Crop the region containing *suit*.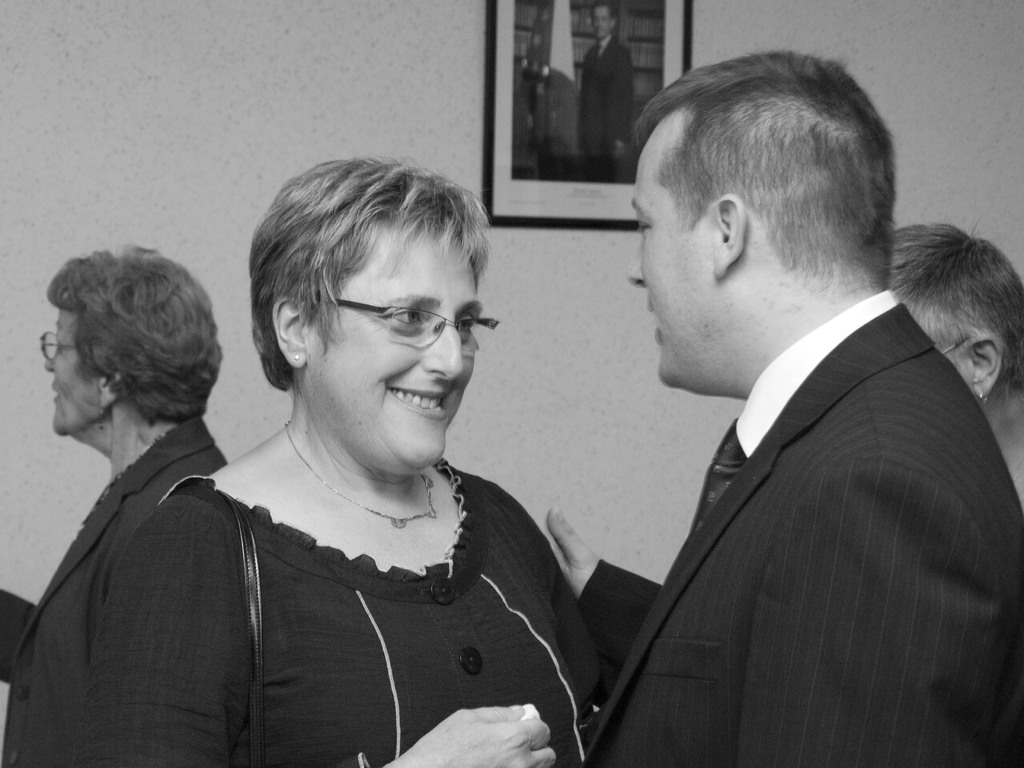
Crop region: [0,417,226,767].
